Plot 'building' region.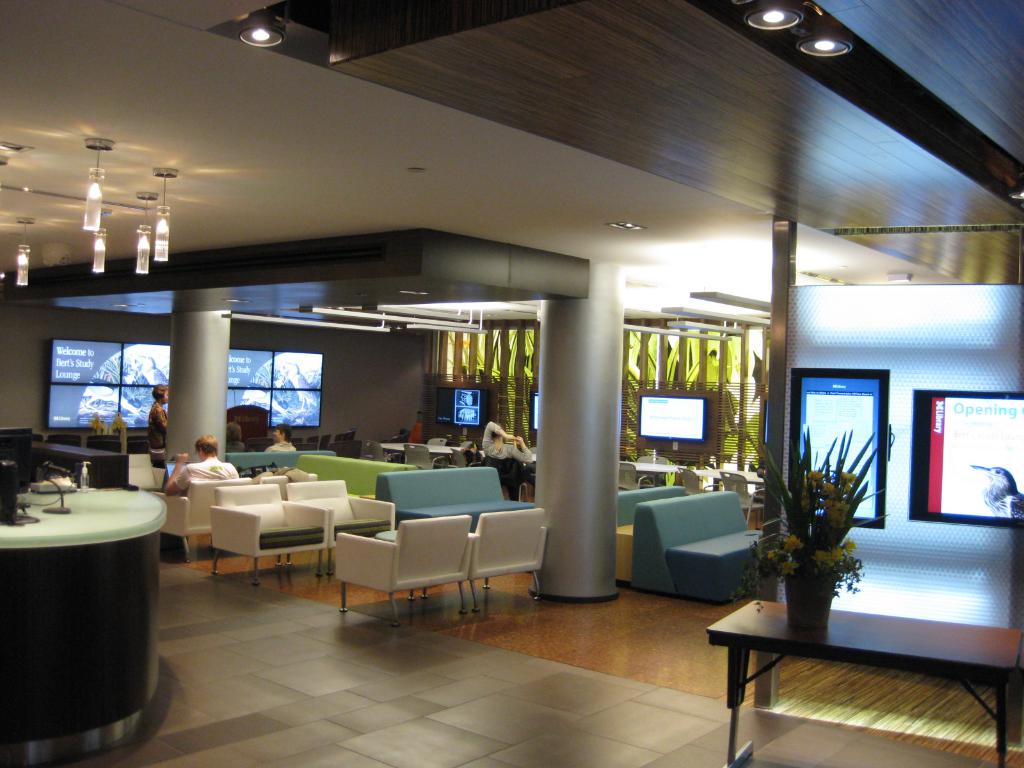
Plotted at (left=0, top=0, right=1023, bottom=767).
